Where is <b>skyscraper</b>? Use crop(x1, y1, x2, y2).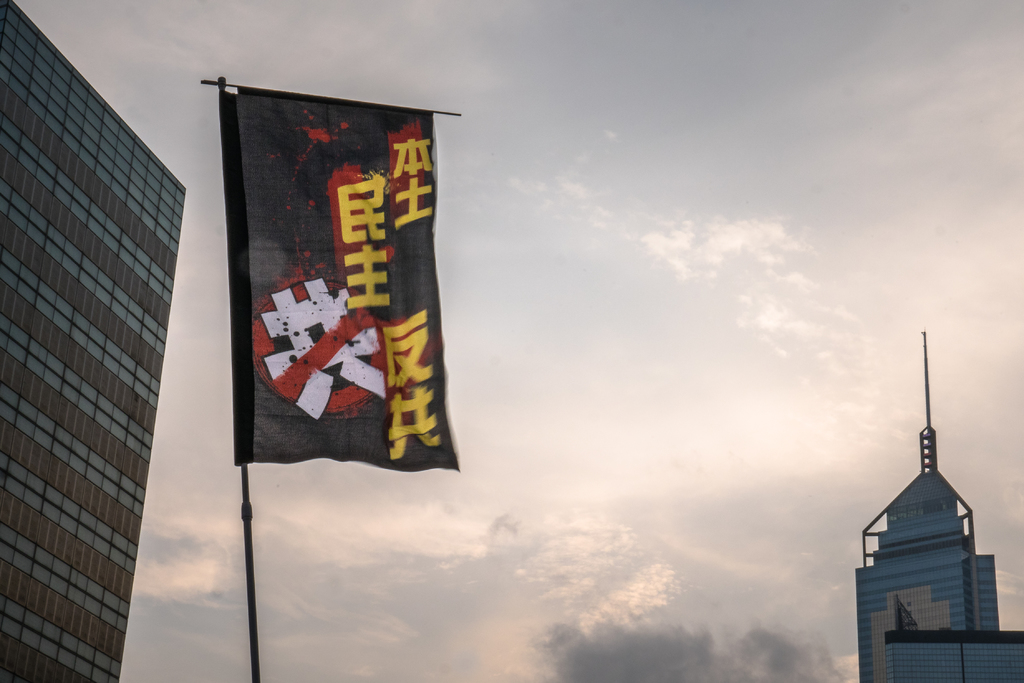
crop(856, 325, 1007, 682).
